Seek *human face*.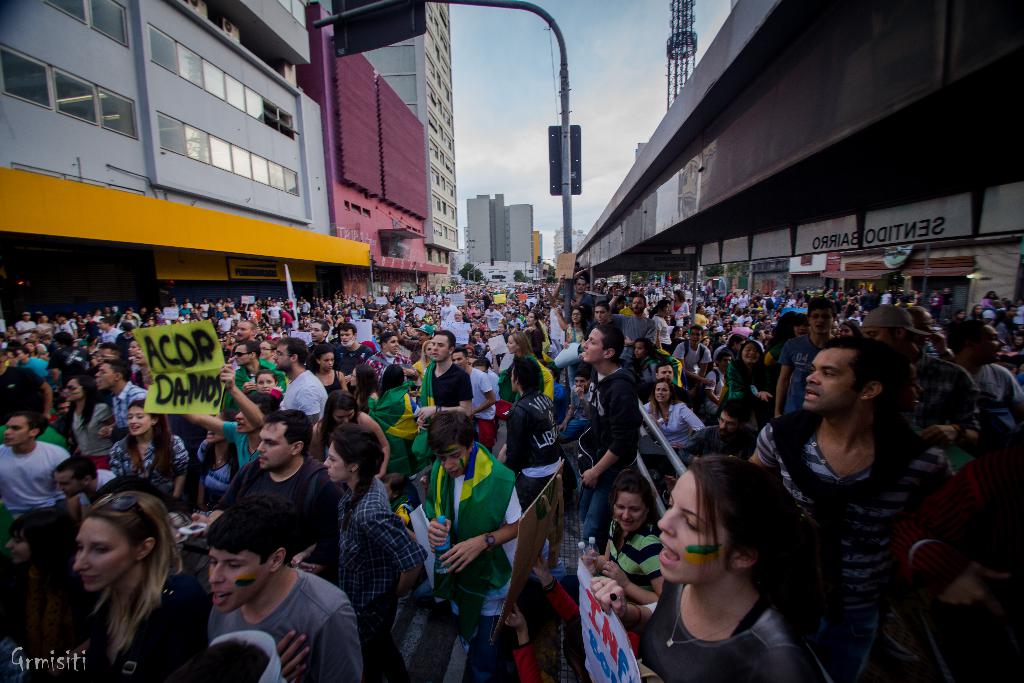
locate(255, 424, 297, 471).
